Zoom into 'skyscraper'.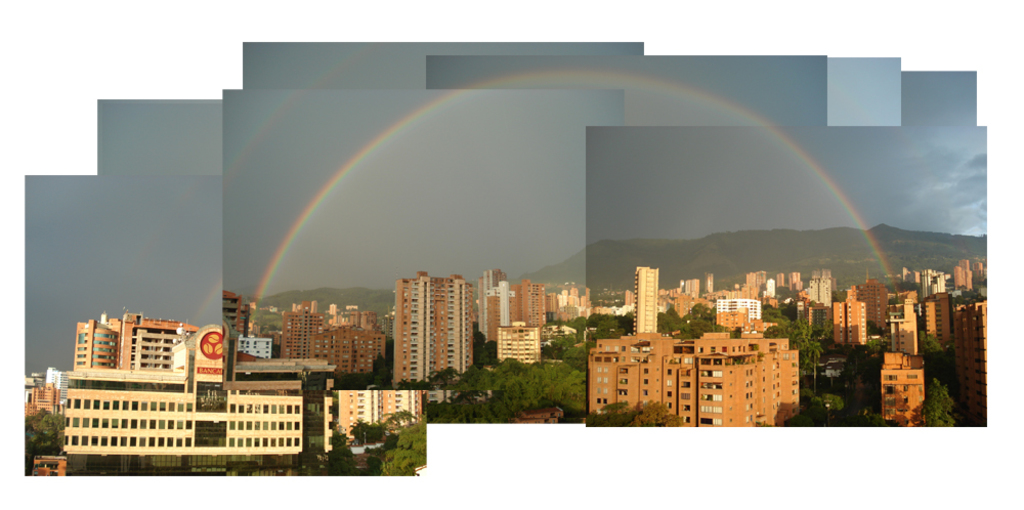
Zoom target: left=392, top=270, right=473, bottom=386.
